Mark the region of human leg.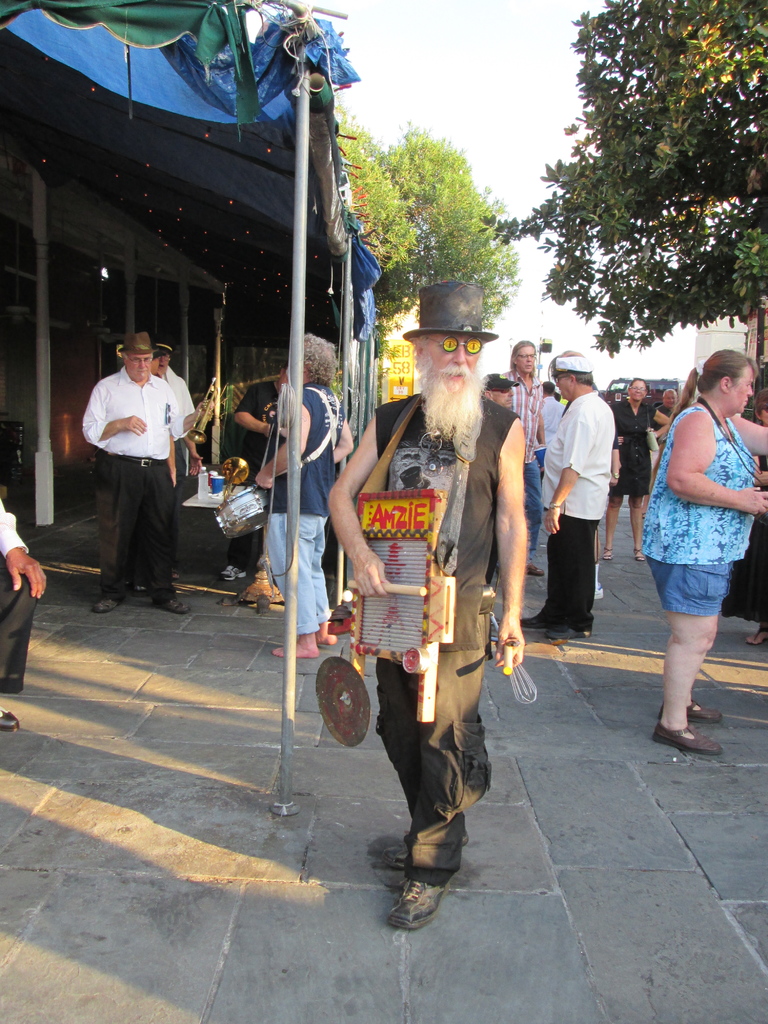
Region: bbox=(373, 657, 429, 854).
